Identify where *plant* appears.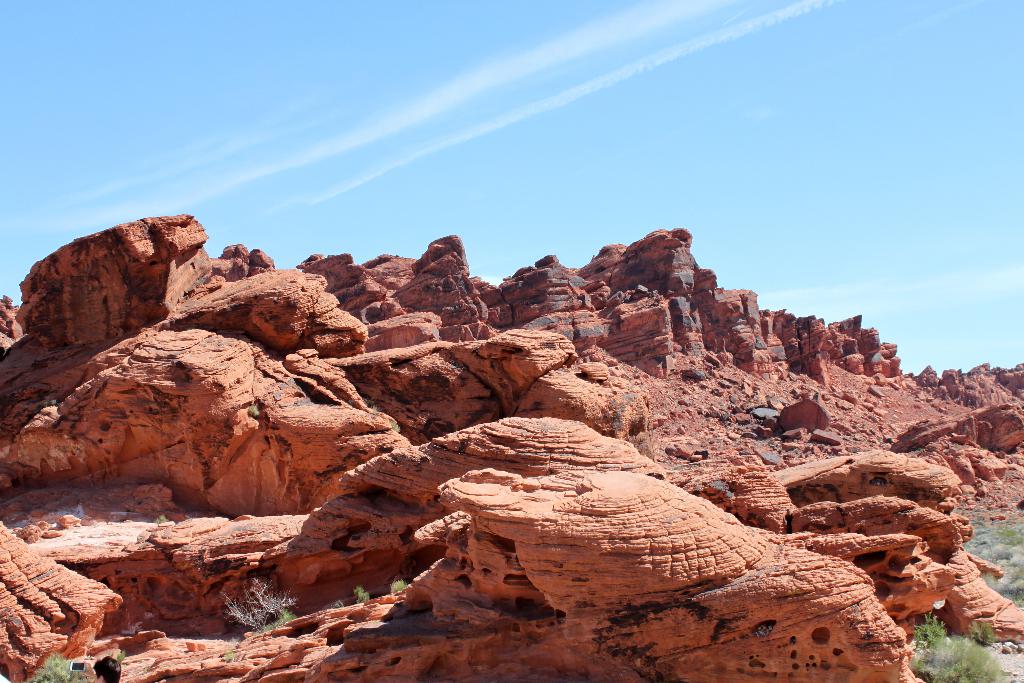
Appears at <box>956,520,1023,614</box>.
